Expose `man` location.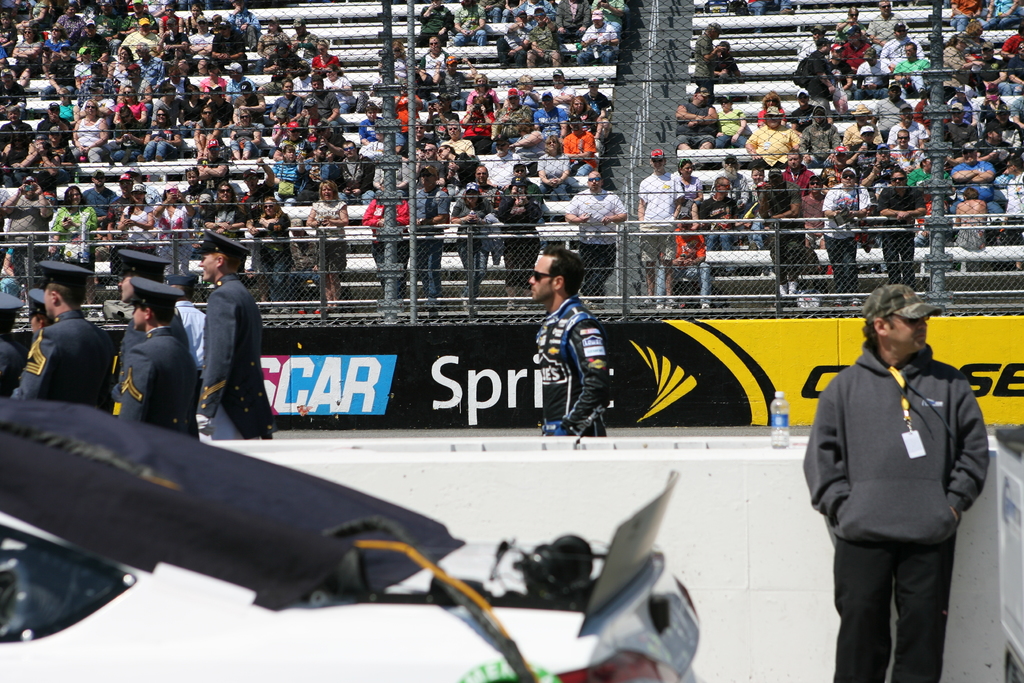
Exposed at 29,288,58,333.
